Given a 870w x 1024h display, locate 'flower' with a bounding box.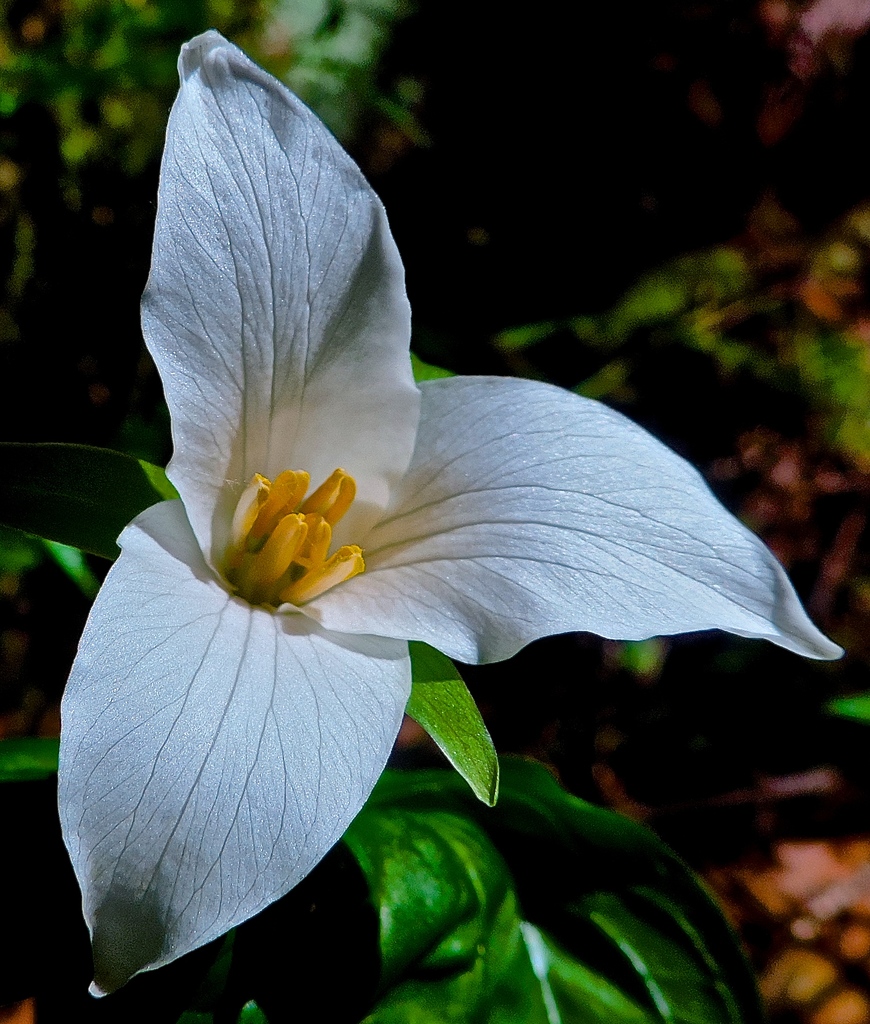
Located: locate(66, 60, 792, 899).
